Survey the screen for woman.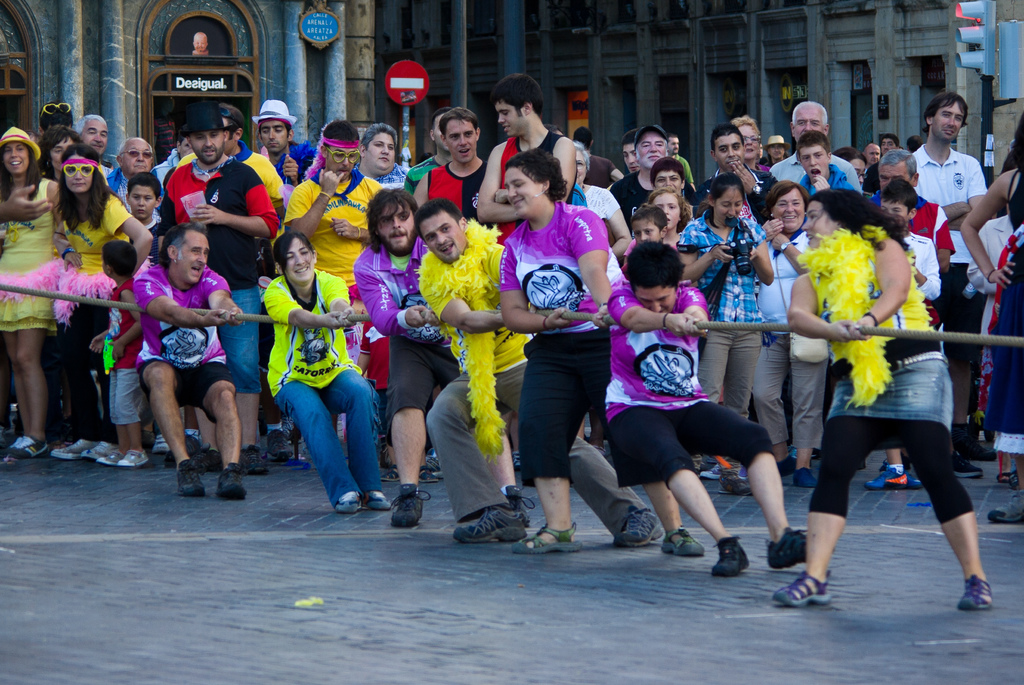
Survey found: locate(569, 141, 632, 267).
